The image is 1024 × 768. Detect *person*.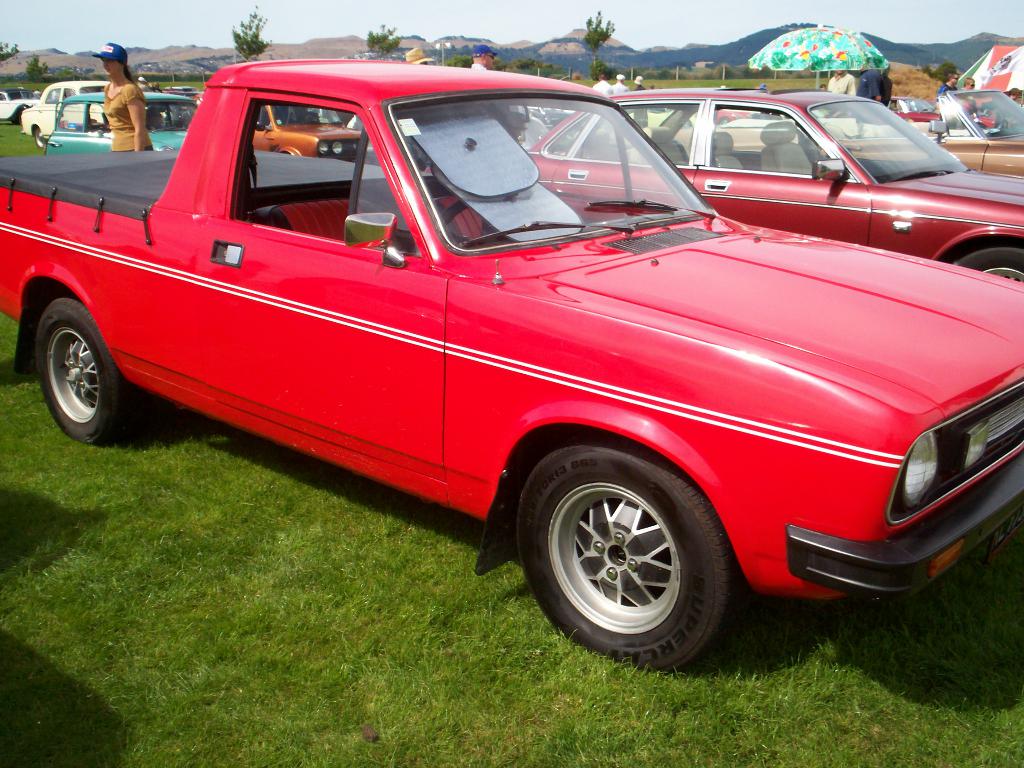
Detection: 963/76/979/90.
